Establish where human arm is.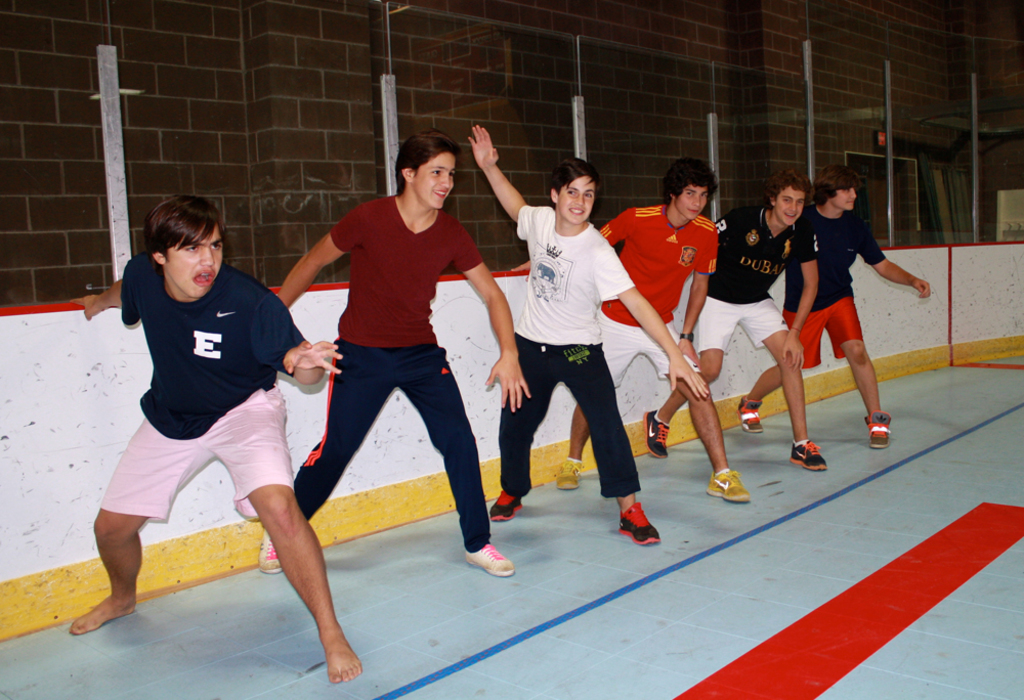
Established at box=[249, 290, 336, 388].
